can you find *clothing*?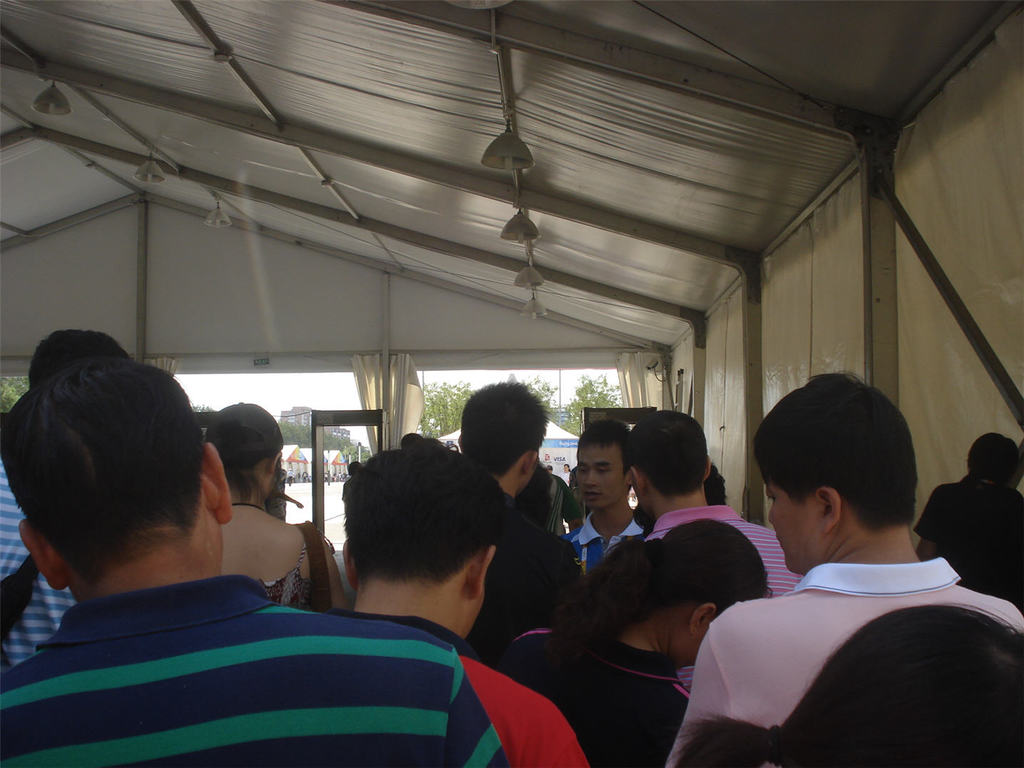
Yes, bounding box: box=[0, 570, 518, 767].
